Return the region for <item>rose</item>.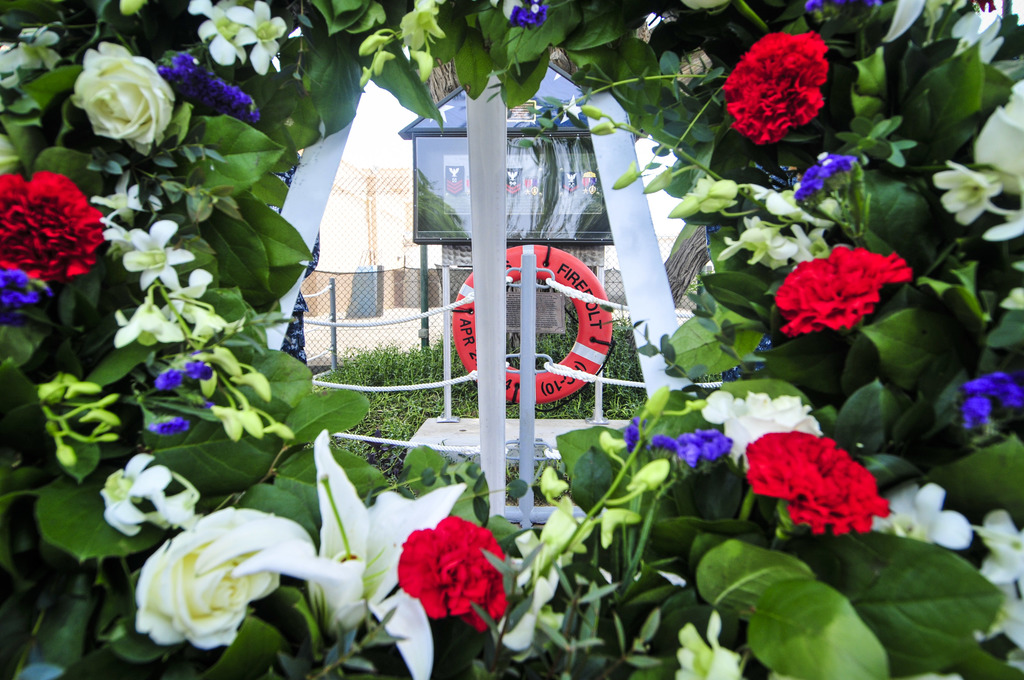
select_region(76, 42, 175, 154).
